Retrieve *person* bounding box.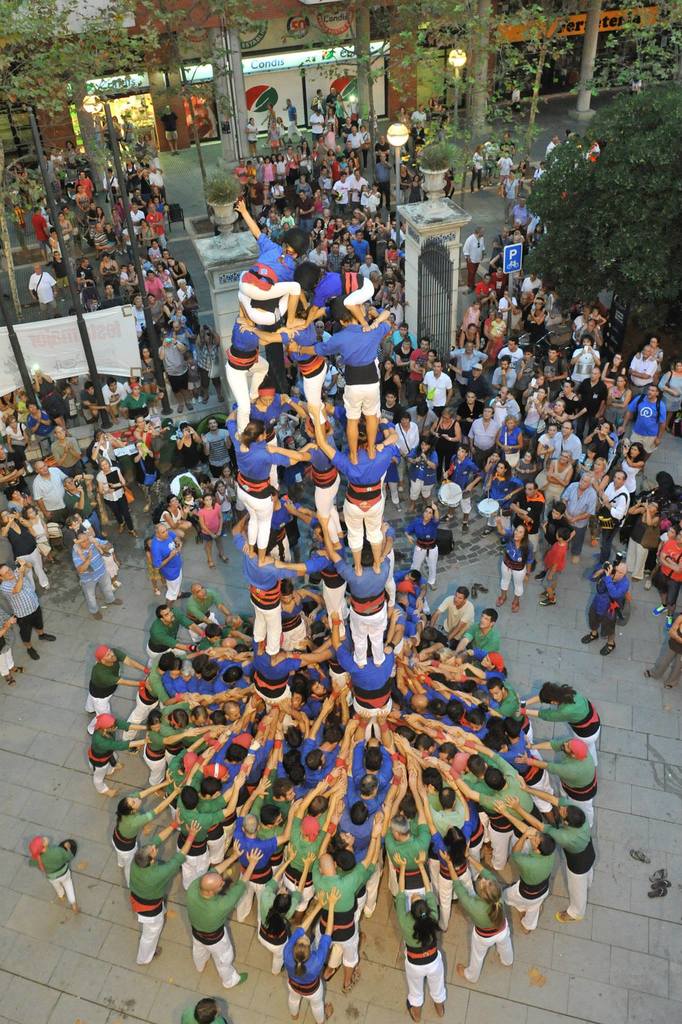
Bounding box: {"left": 126, "top": 805, "right": 204, "bottom": 964}.
